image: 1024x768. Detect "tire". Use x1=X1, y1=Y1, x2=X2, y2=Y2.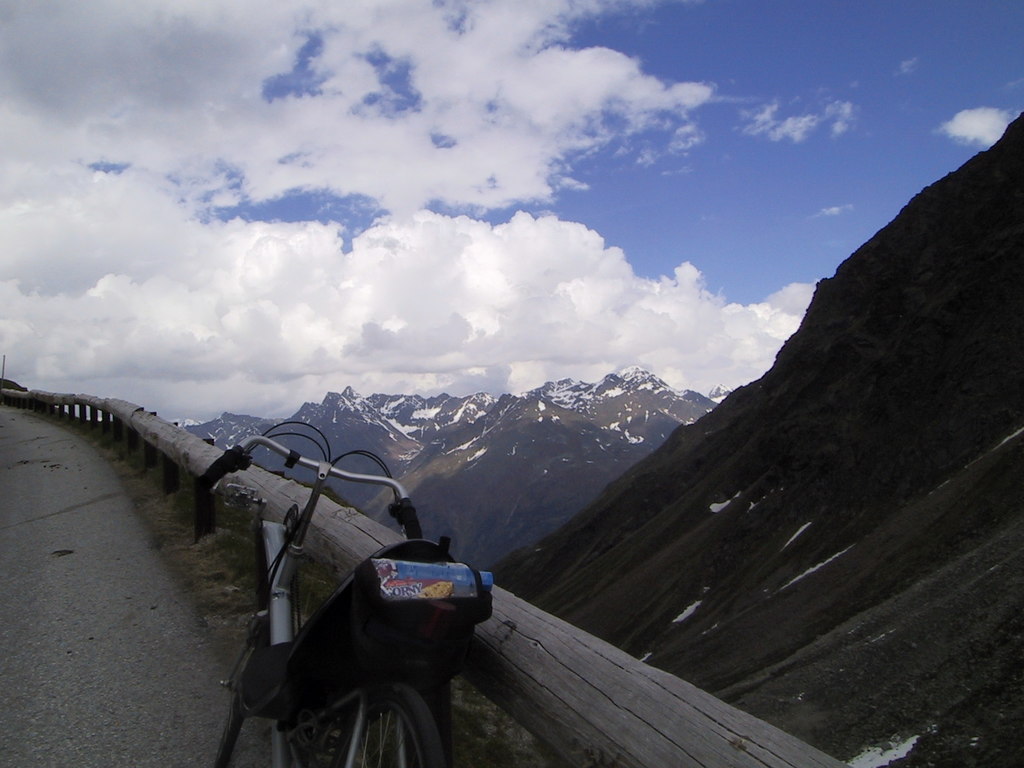
x1=298, y1=680, x2=448, y2=767.
